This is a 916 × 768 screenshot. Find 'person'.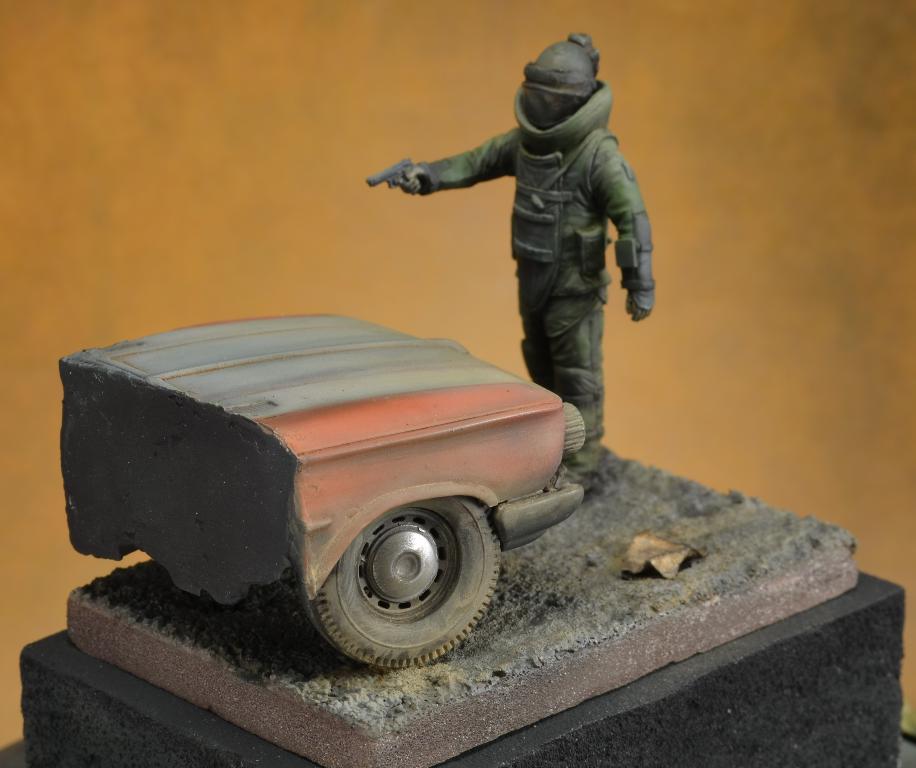
Bounding box: (left=385, top=0, right=669, bottom=478).
